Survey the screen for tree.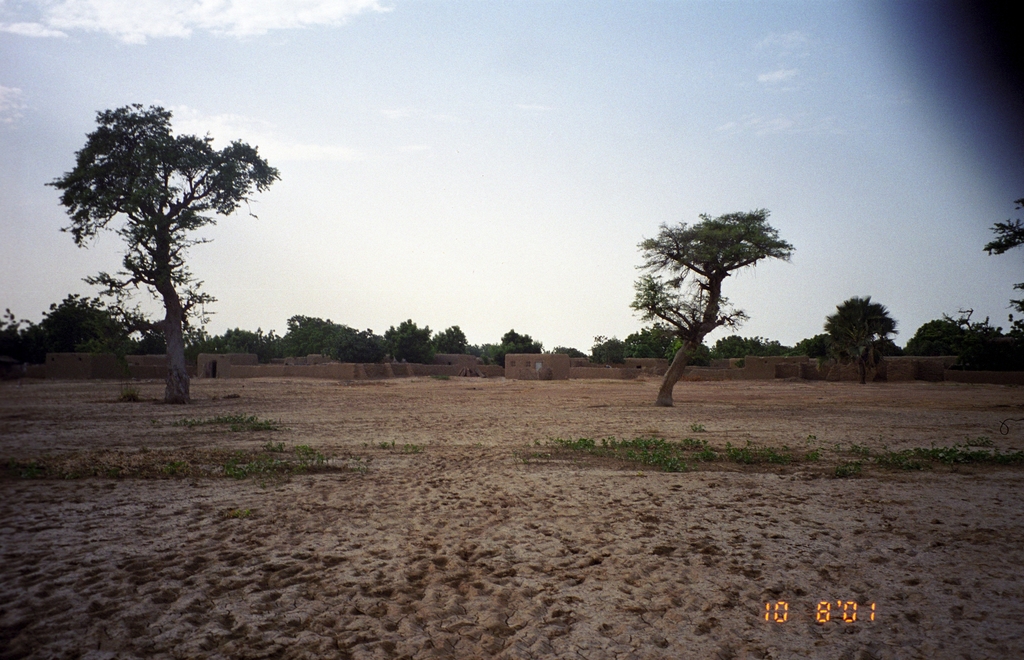
Survey found: locate(626, 320, 671, 357).
